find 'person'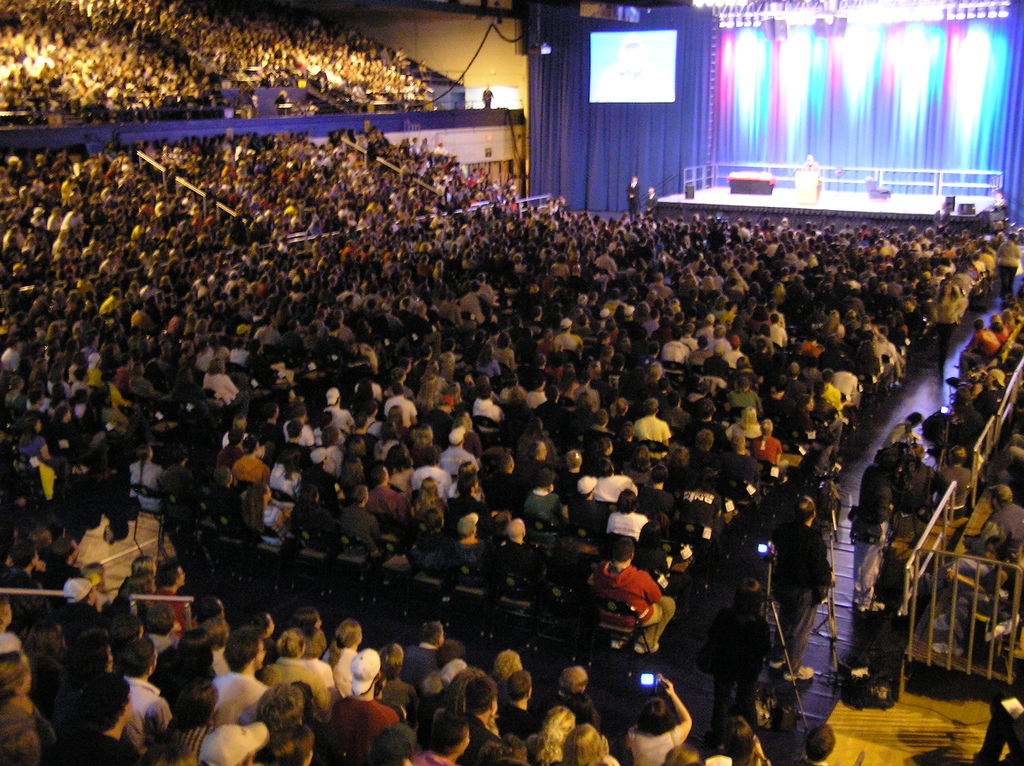
[x1=292, y1=485, x2=339, y2=560]
